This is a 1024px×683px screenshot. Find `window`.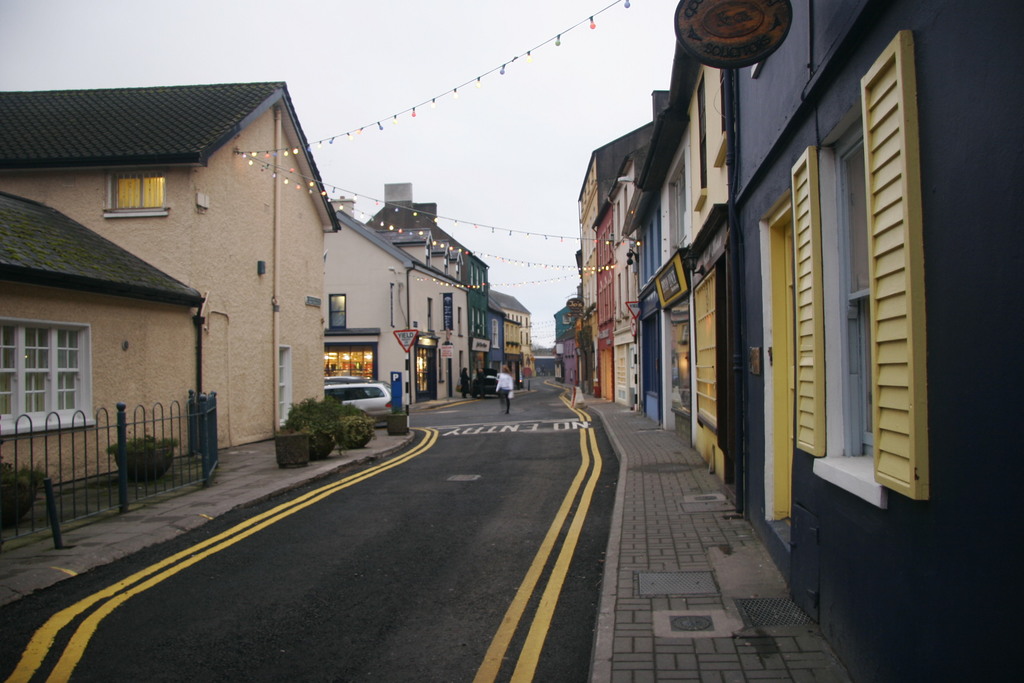
Bounding box: Rect(346, 386, 363, 400).
